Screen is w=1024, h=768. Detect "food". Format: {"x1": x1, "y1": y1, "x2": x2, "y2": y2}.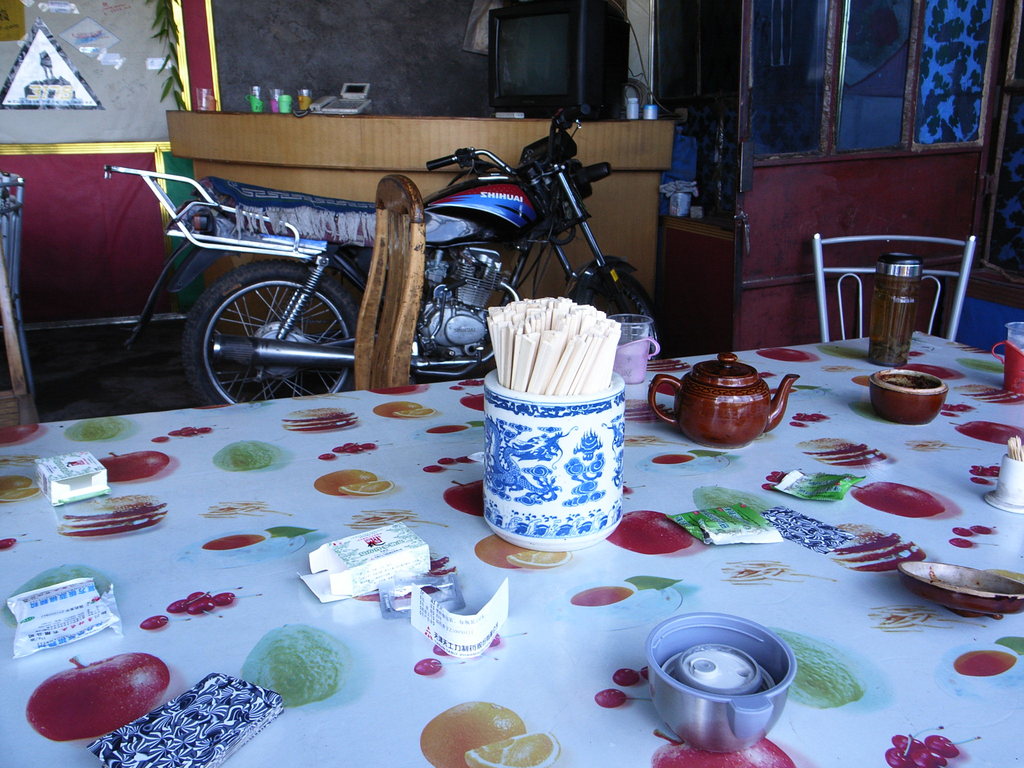
{"x1": 937, "y1": 397, "x2": 975, "y2": 419}.
